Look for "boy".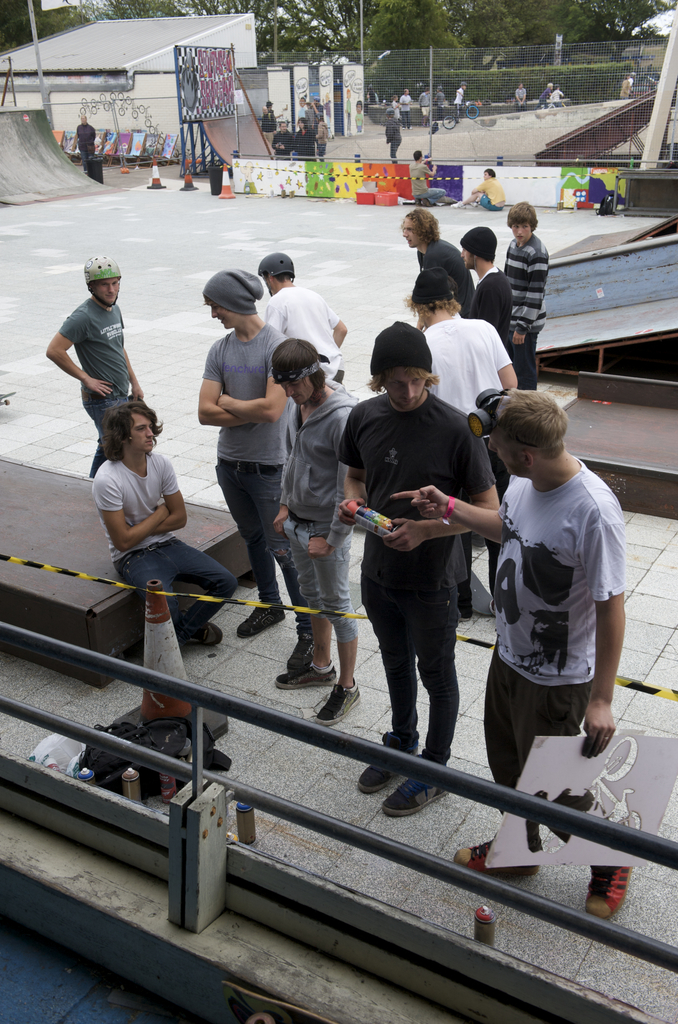
Found: box=[502, 202, 551, 390].
